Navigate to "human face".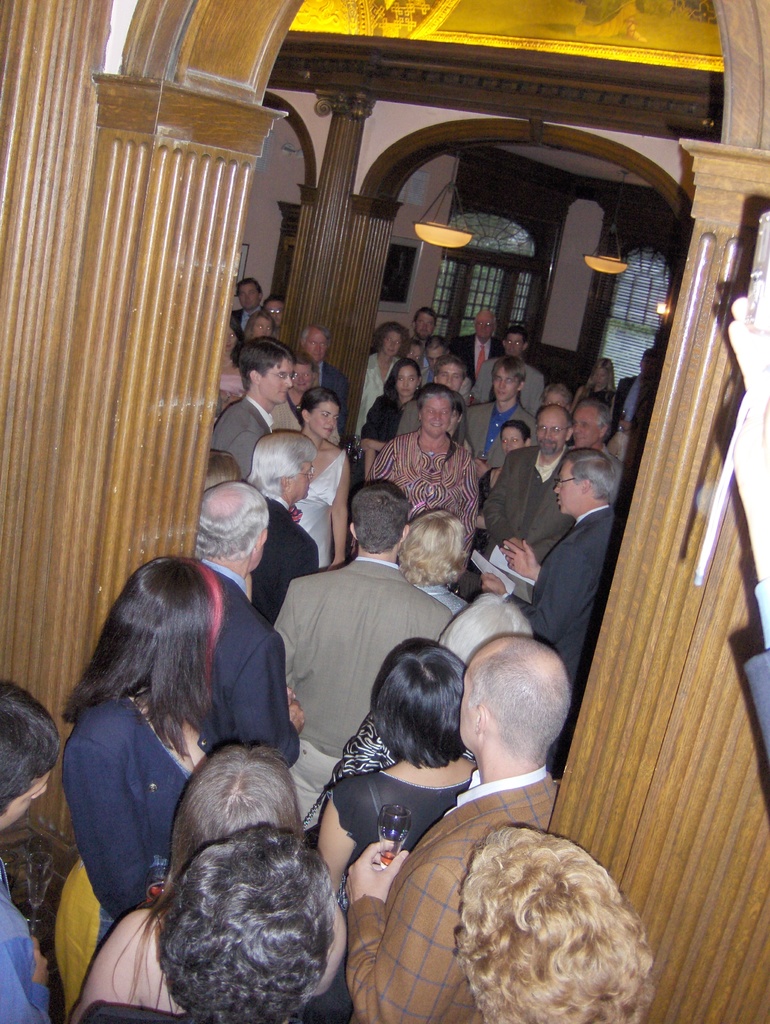
Navigation target: x1=495, y1=370, x2=521, y2=401.
